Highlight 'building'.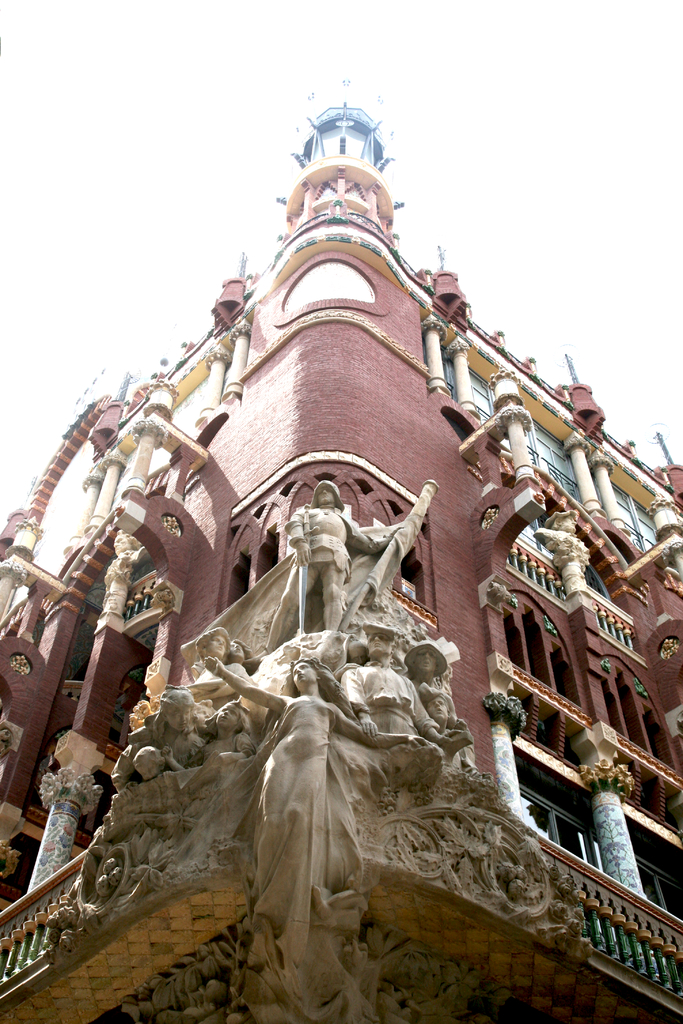
Highlighted region: x1=0, y1=98, x2=682, y2=1023.
